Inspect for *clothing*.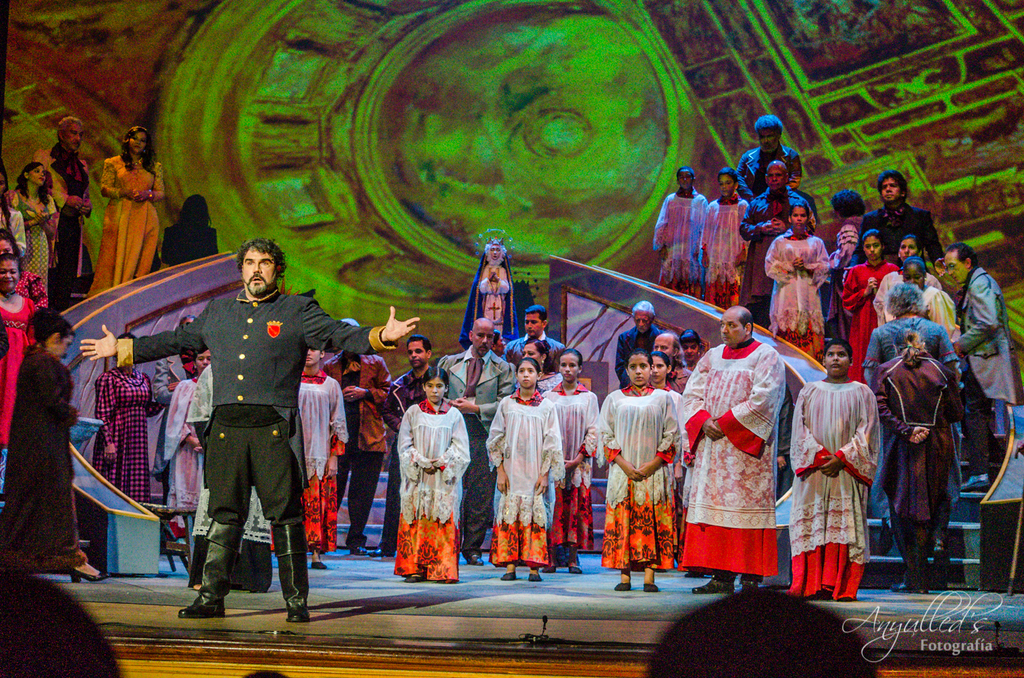
Inspection: (left=48, top=140, right=92, bottom=313).
